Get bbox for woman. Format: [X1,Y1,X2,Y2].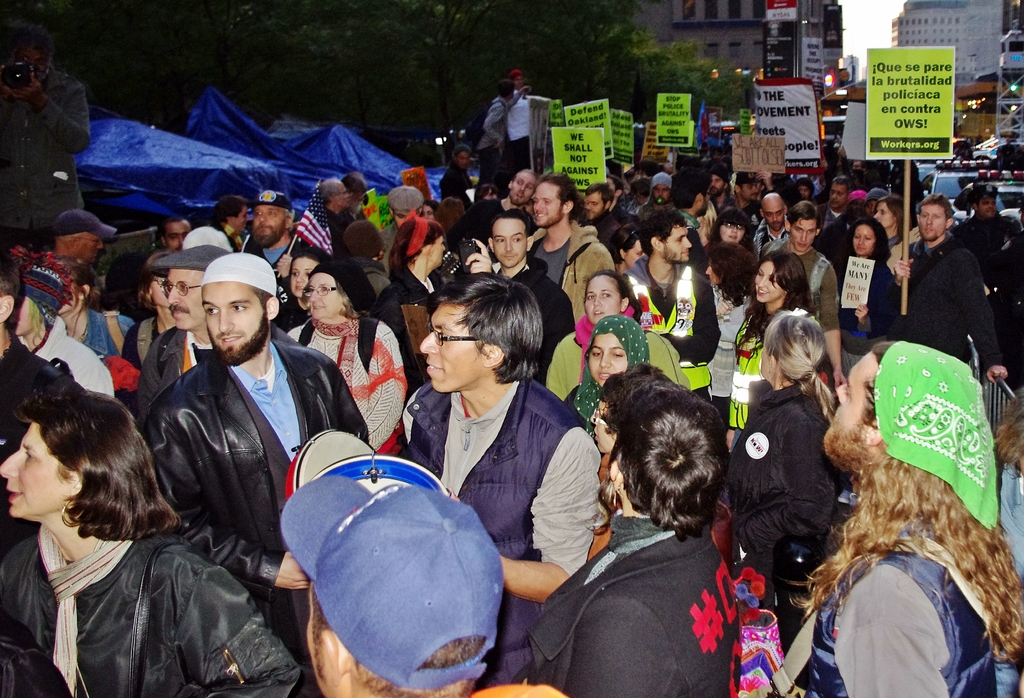
[698,237,763,420].
